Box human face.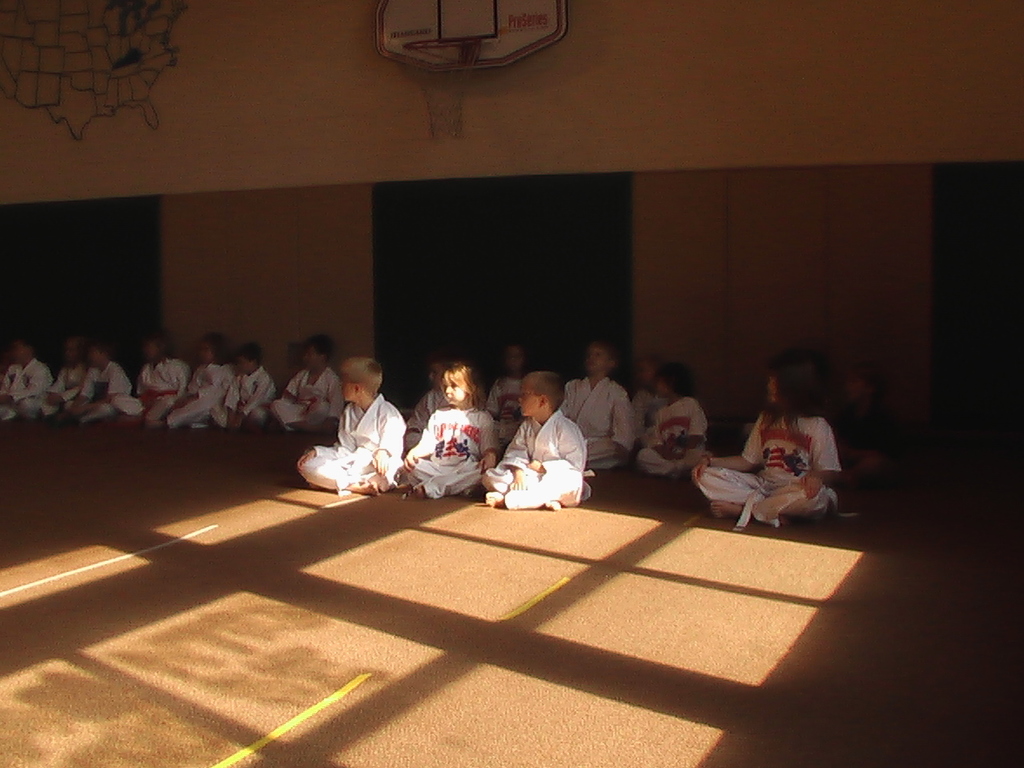
{"left": 522, "top": 386, "right": 540, "bottom": 418}.
